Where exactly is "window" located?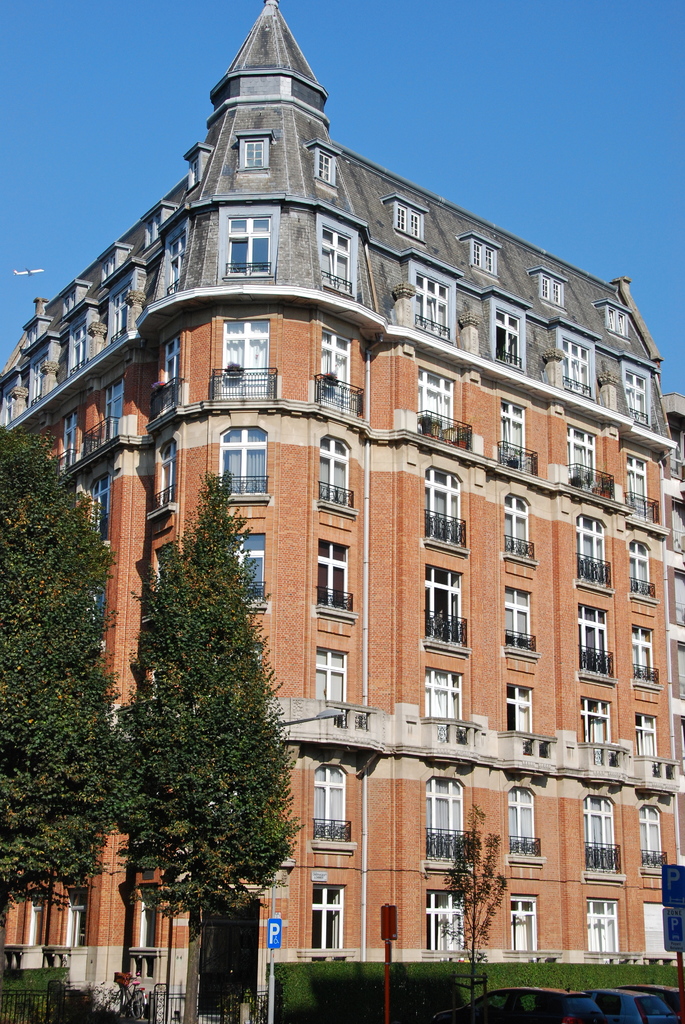
Its bounding box is [left=320, top=227, right=351, bottom=296].
